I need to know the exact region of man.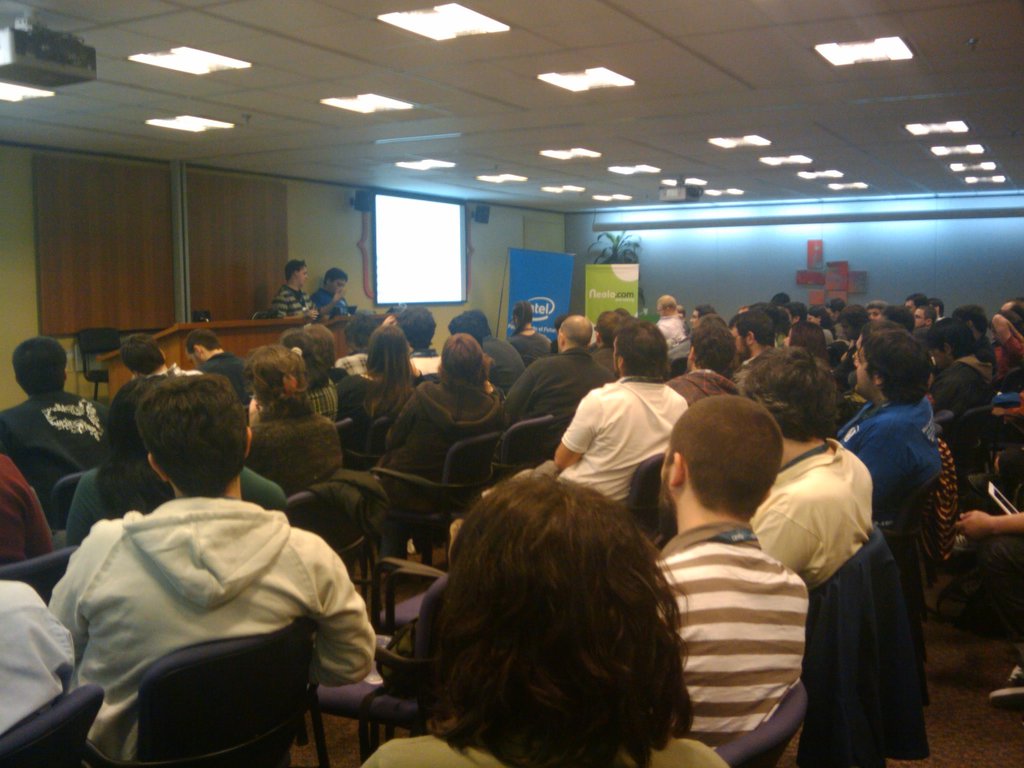
Region: [728, 311, 782, 389].
